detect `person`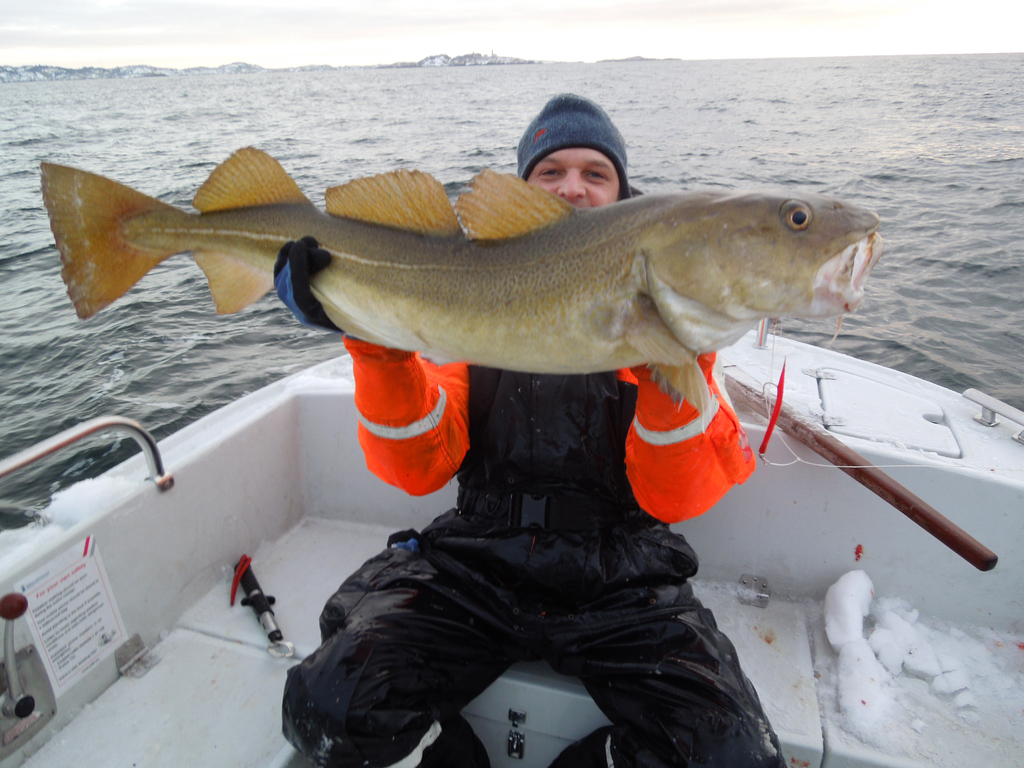
<box>279,86,785,767</box>
